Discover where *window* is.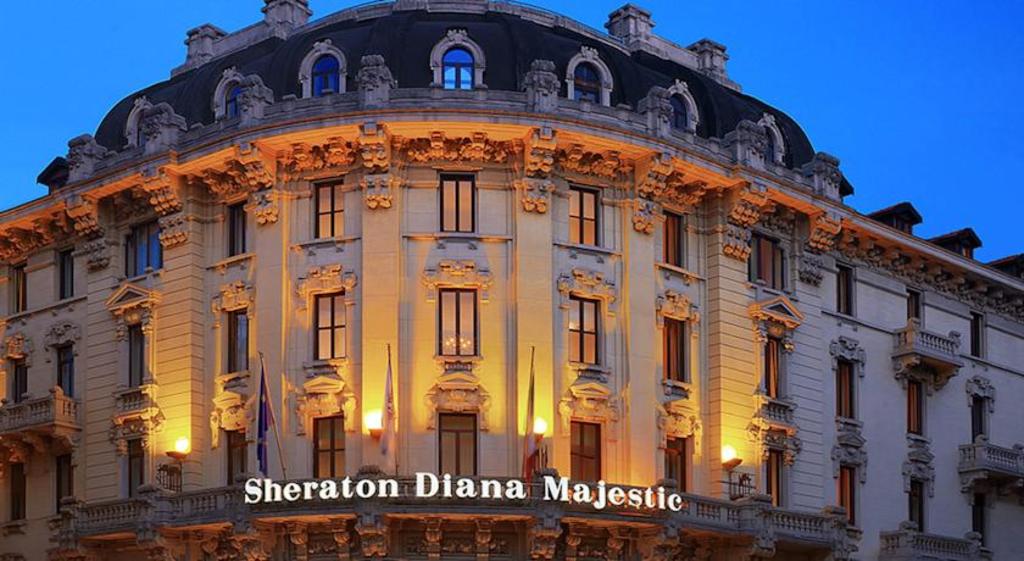
Discovered at [313, 285, 349, 363].
